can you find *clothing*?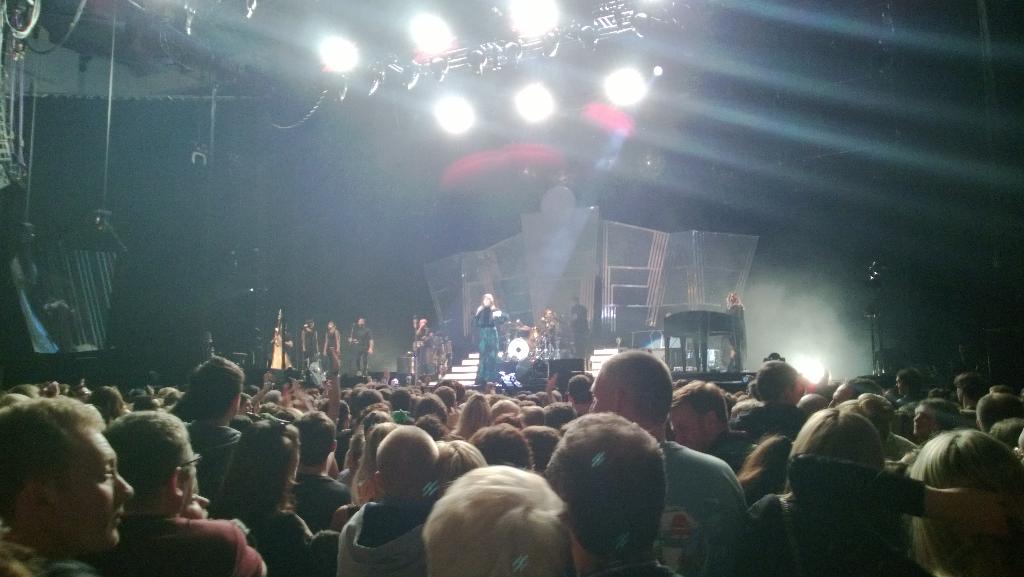
Yes, bounding box: left=267, top=326, right=296, bottom=385.
